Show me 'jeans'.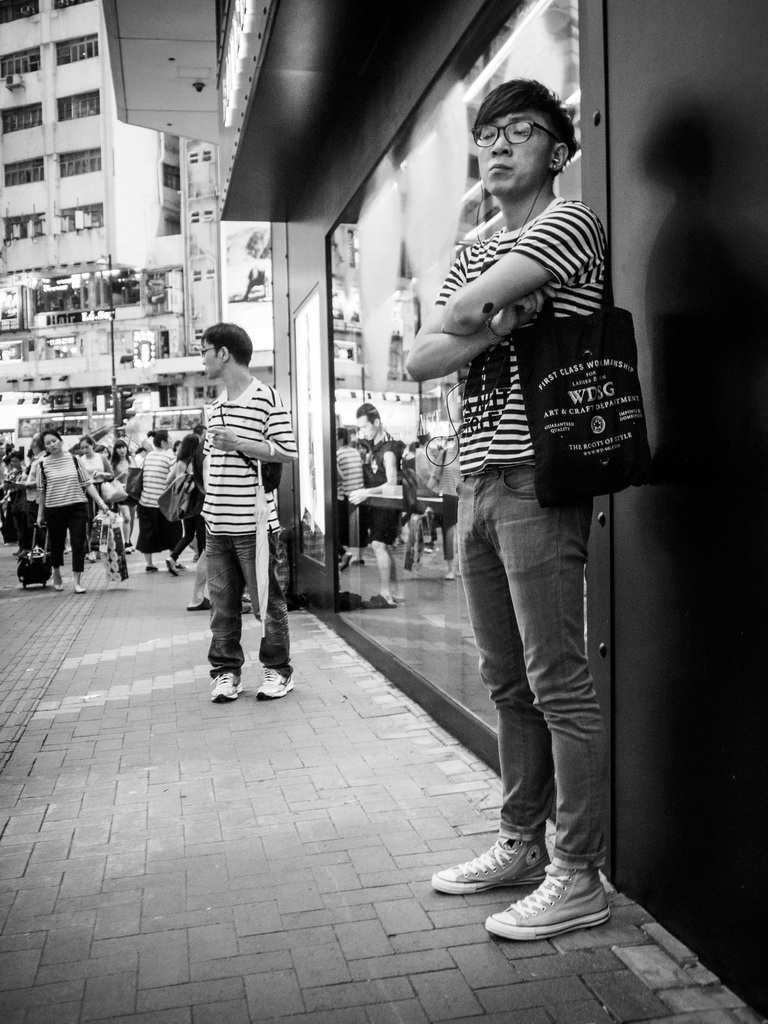
'jeans' is here: [x1=452, y1=452, x2=600, y2=870].
